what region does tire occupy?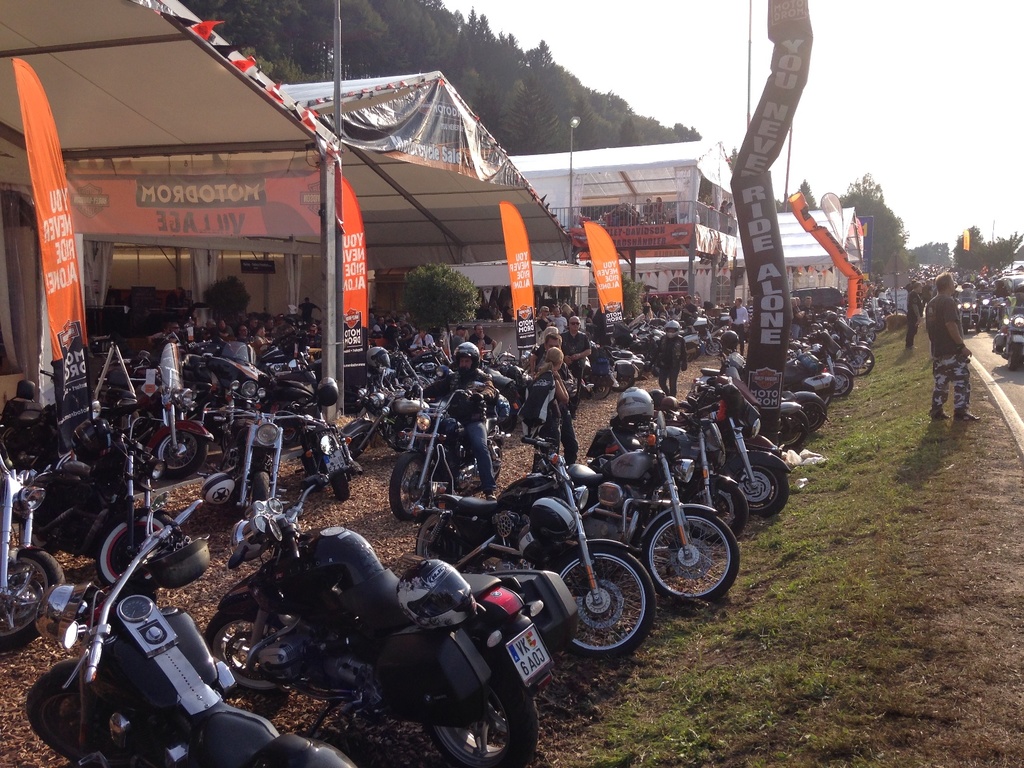
BBox(408, 514, 456, 569).
